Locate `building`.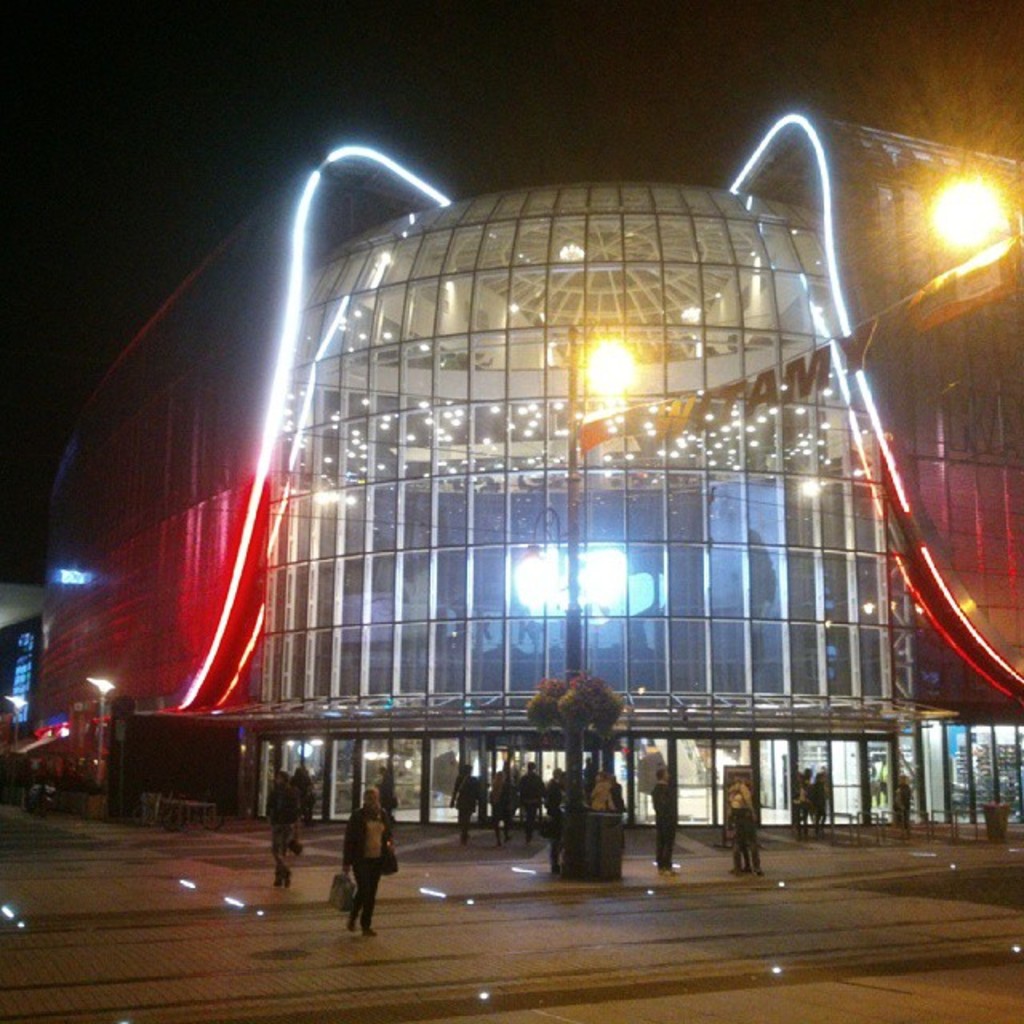
Bounding box: <box>0,123,1022,827</box>.
